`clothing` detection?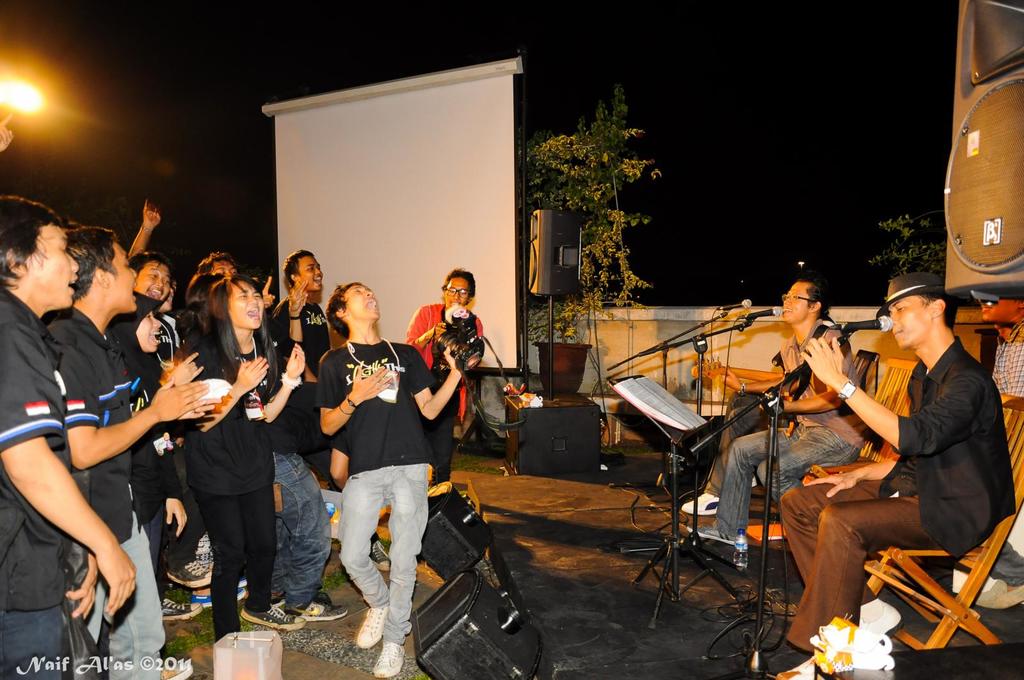
Rect(318, 340, 439, 644)
